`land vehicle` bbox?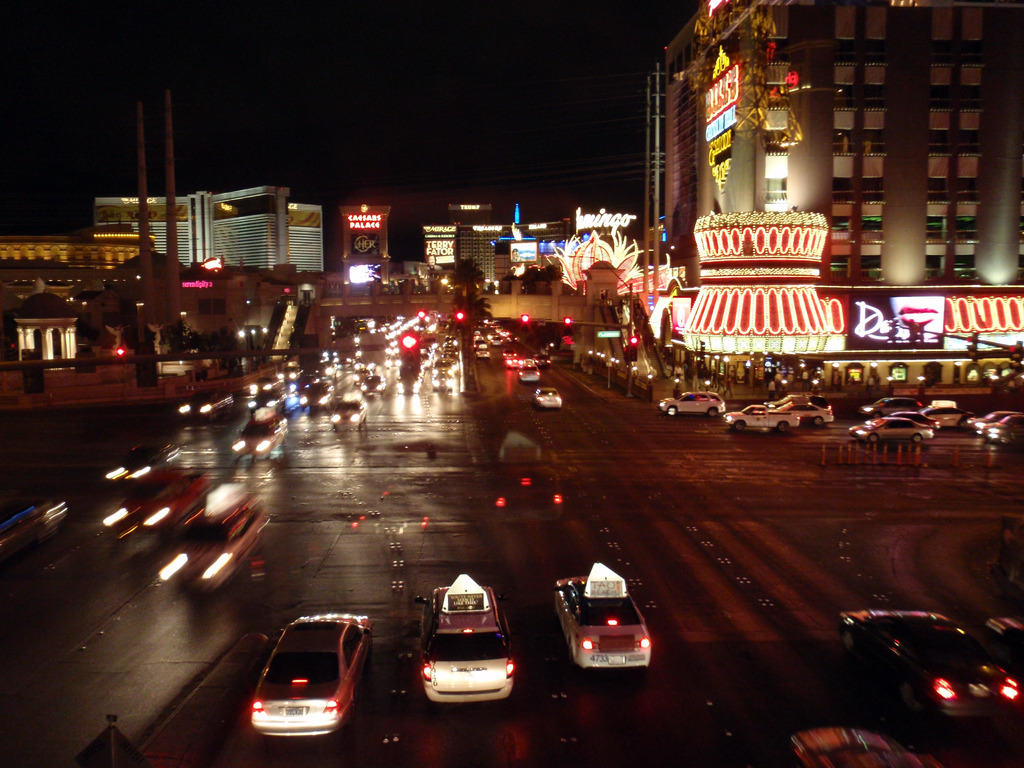
rect(835, 609, 1020, 714)
